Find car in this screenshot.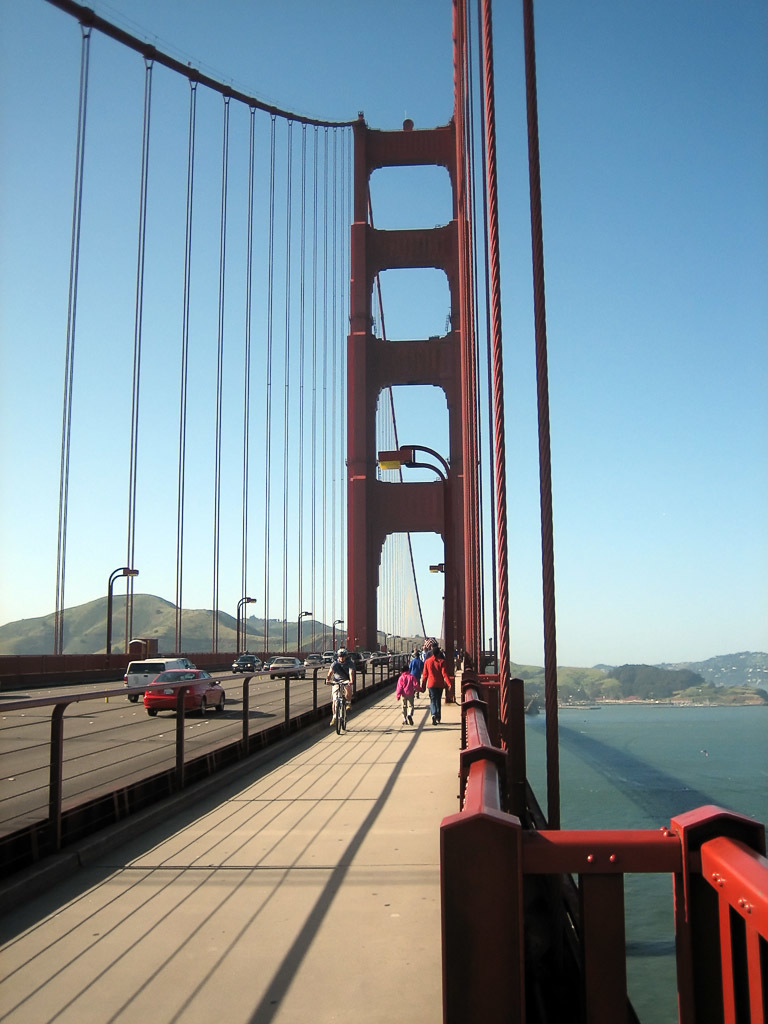
The bounding box for car is left=268, top=653, right=303, bottom=683.
